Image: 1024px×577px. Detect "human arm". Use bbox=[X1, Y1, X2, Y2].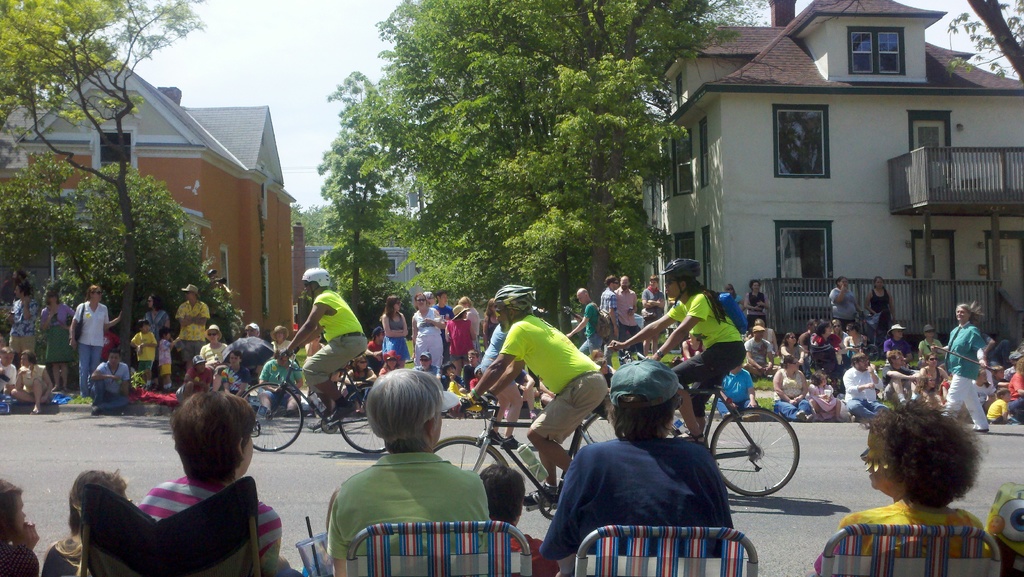
bbox=[789, 368, 810, 402].
